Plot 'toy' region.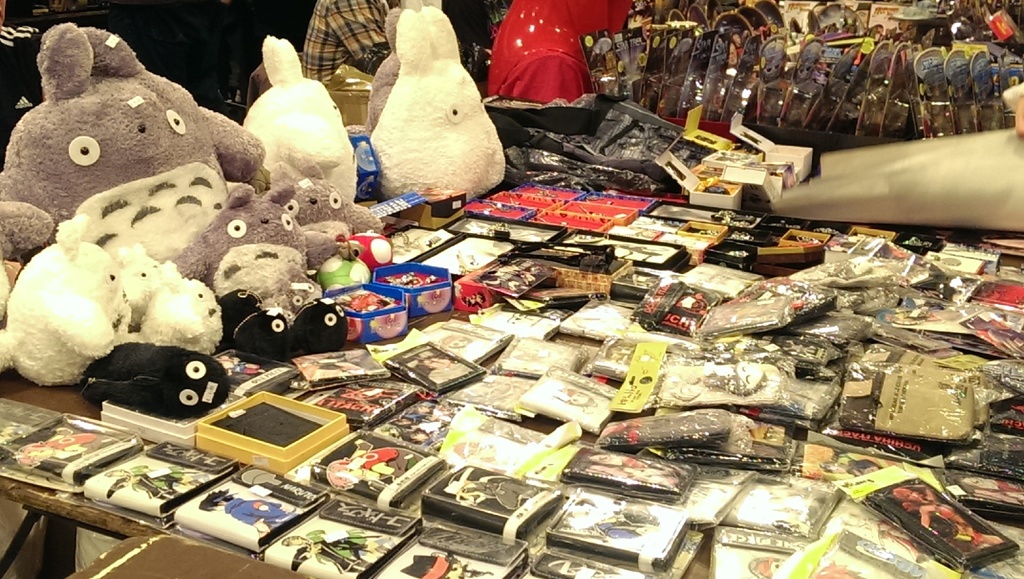
Plotted at [218, 300, 356, 361].
